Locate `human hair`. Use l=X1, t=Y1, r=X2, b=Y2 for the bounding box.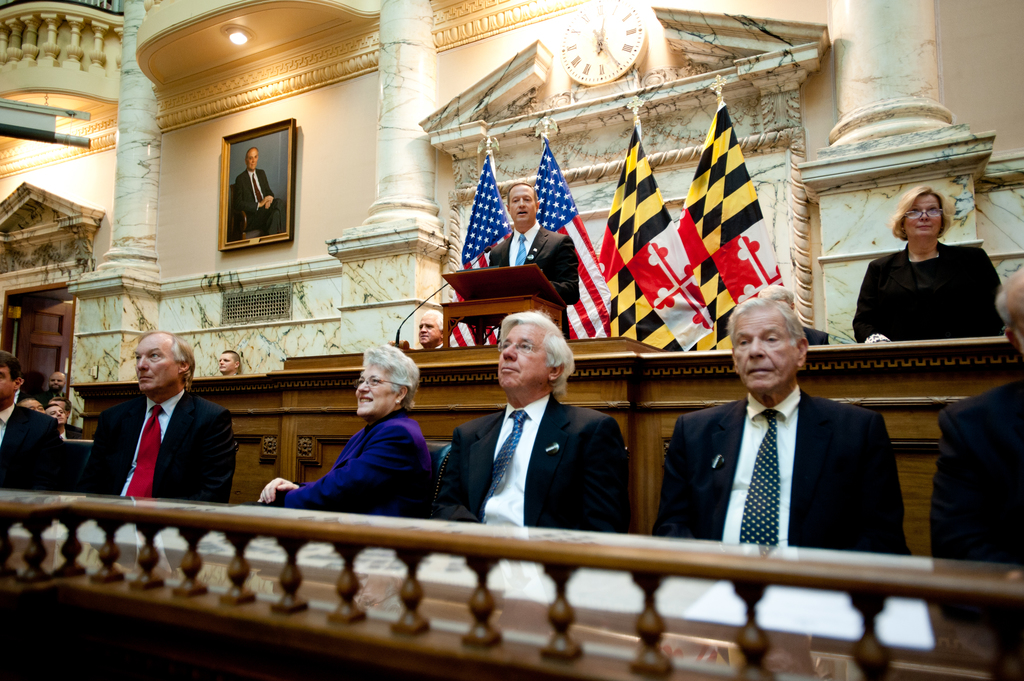
l=422, t=310, r=445, b=332.
